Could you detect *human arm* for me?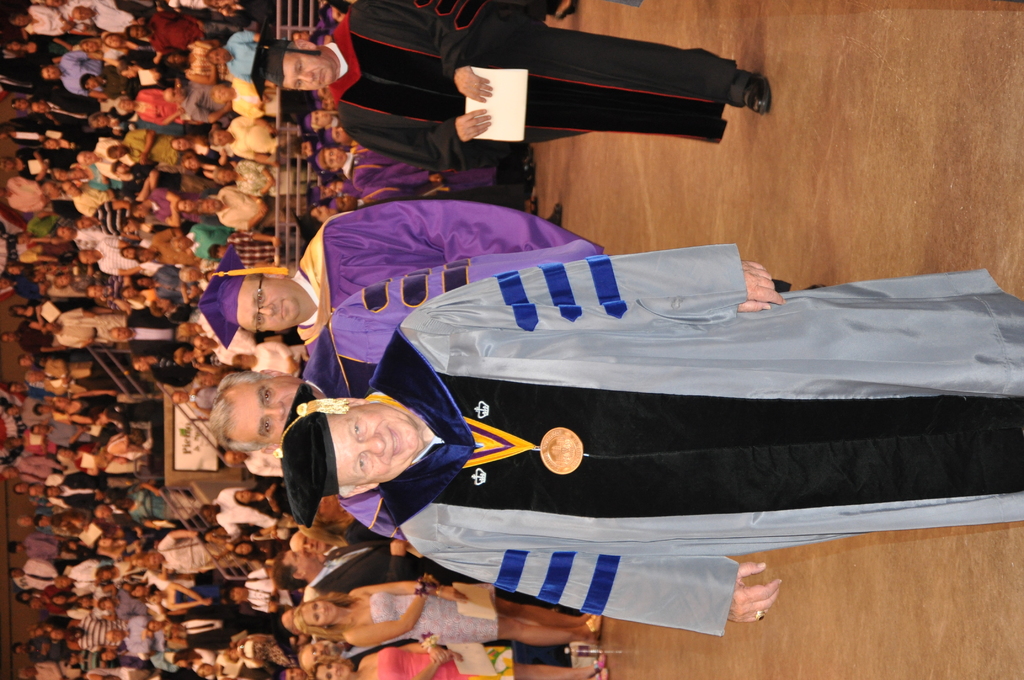
Detection result: [x1=58, y1=342, x2=94, y2=354].
